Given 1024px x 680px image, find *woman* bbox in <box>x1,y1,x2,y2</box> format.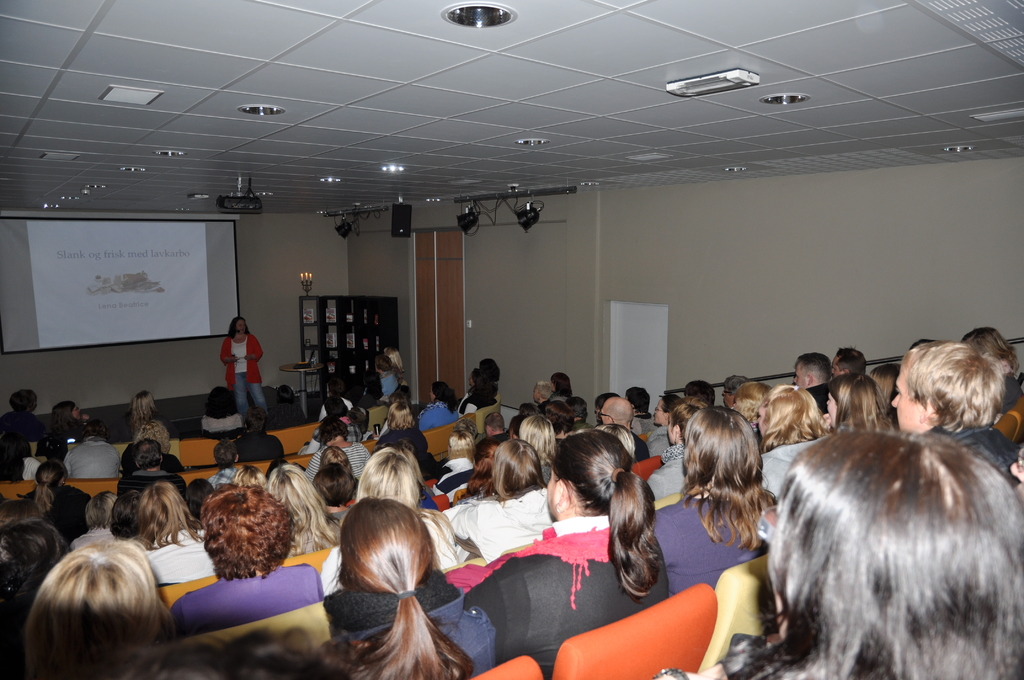
<box>864,361,900,401</box>.
